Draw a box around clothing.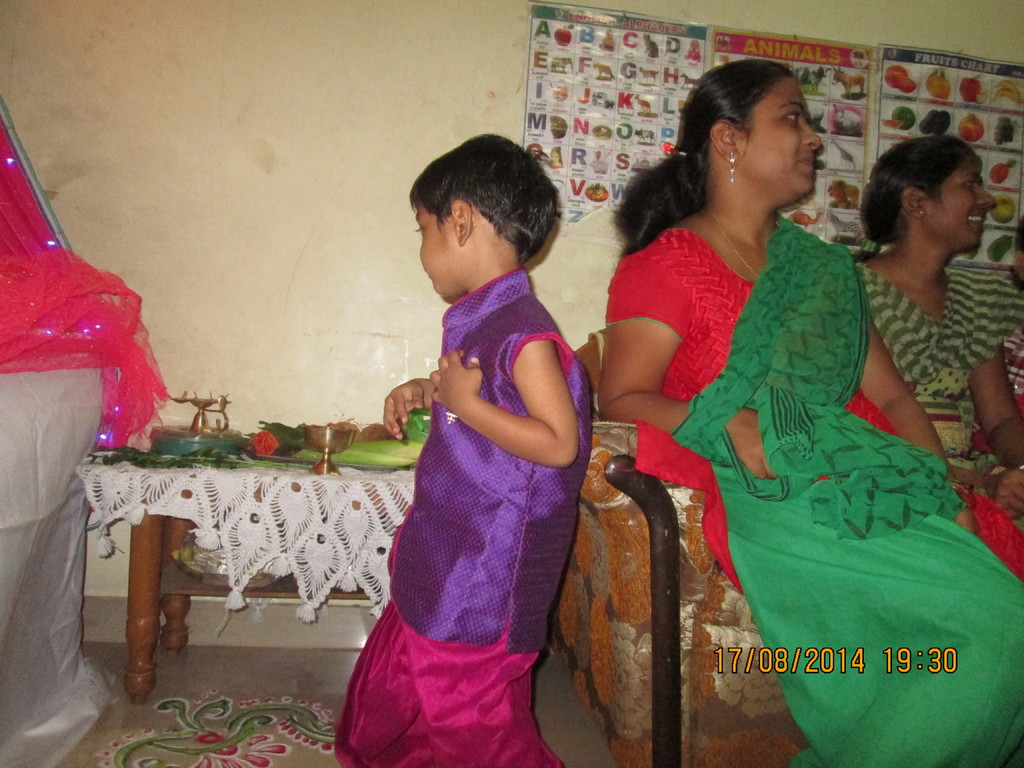
detection(355, 259, 591, 715).
